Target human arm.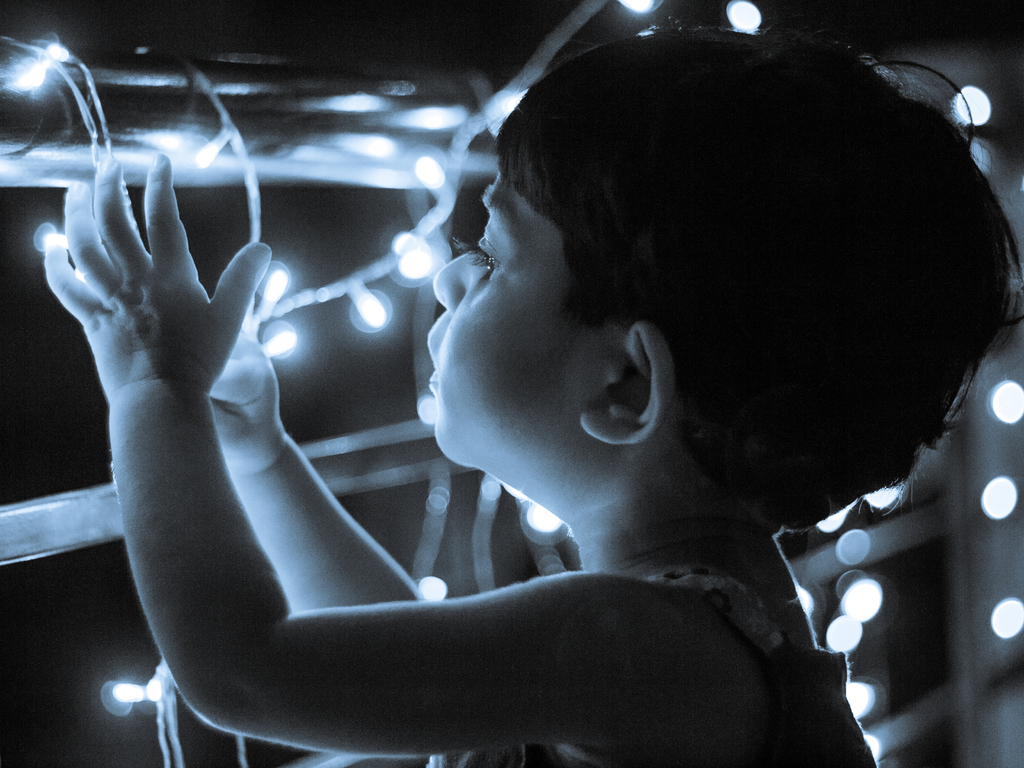
Target region: [202, 331, 436, 616].
